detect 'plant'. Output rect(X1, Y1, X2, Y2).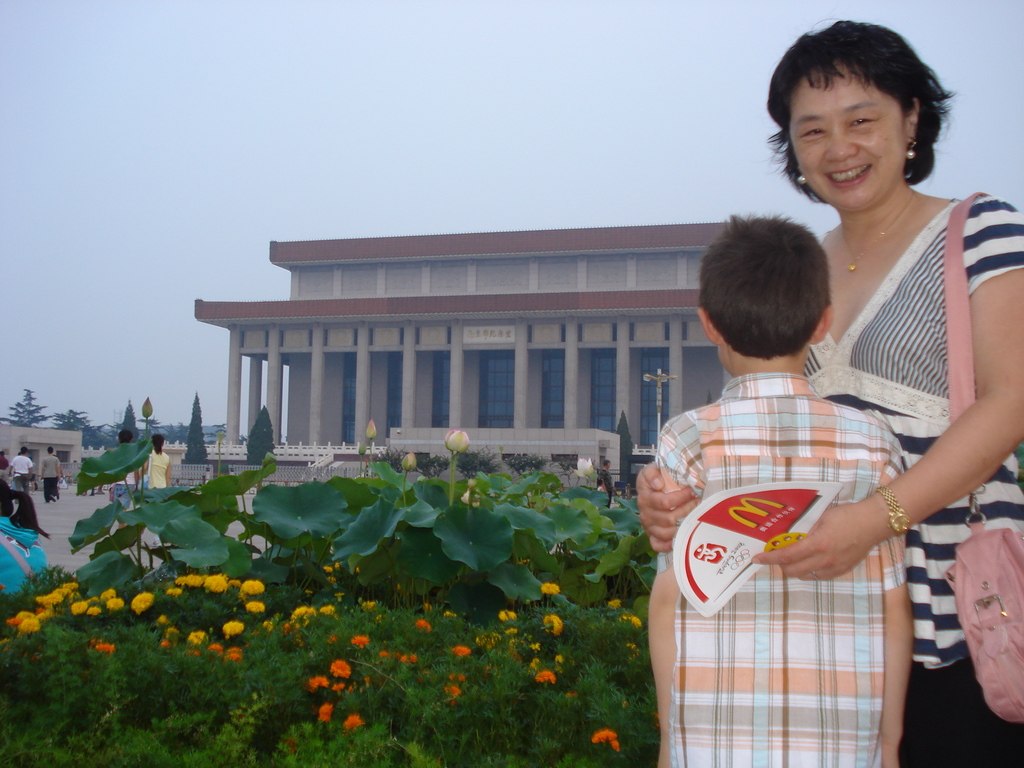
rect(458, 450, 500, 481).
